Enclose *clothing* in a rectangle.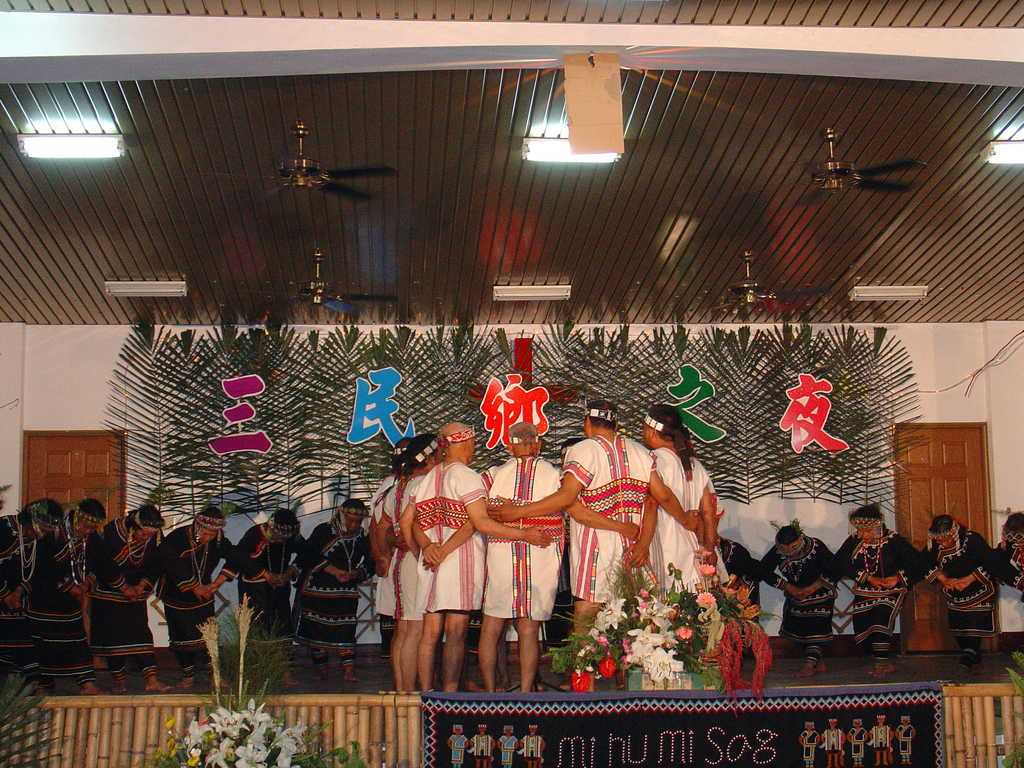
pyautogui.locateOnScreen(381, 483, 442, 630).
